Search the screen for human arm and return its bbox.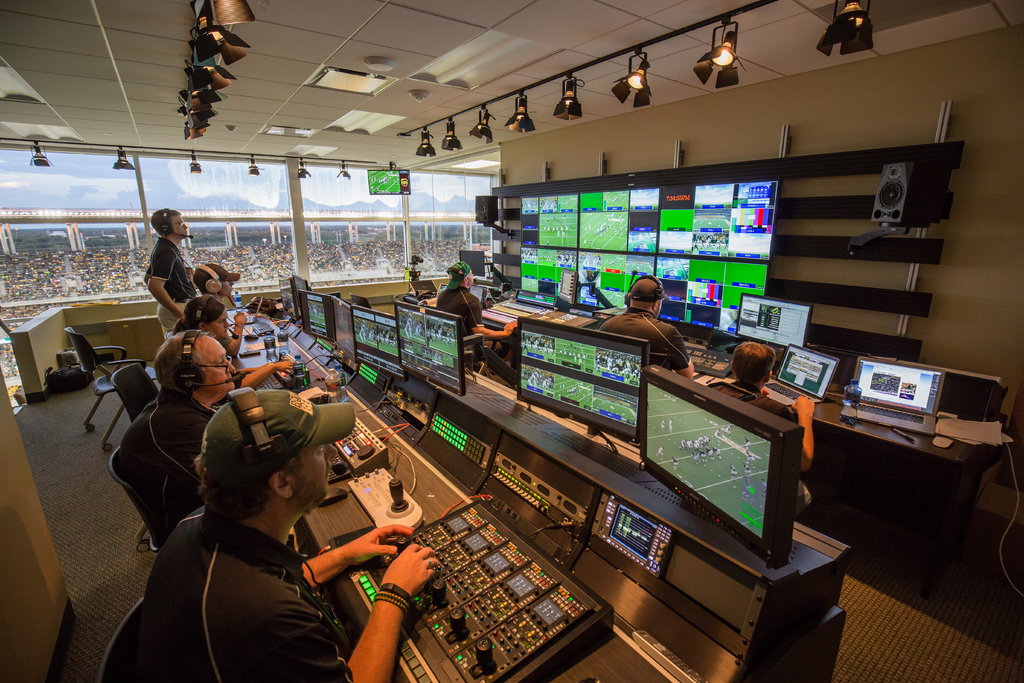
Found: bbox=[142, 244, 182, 322].
